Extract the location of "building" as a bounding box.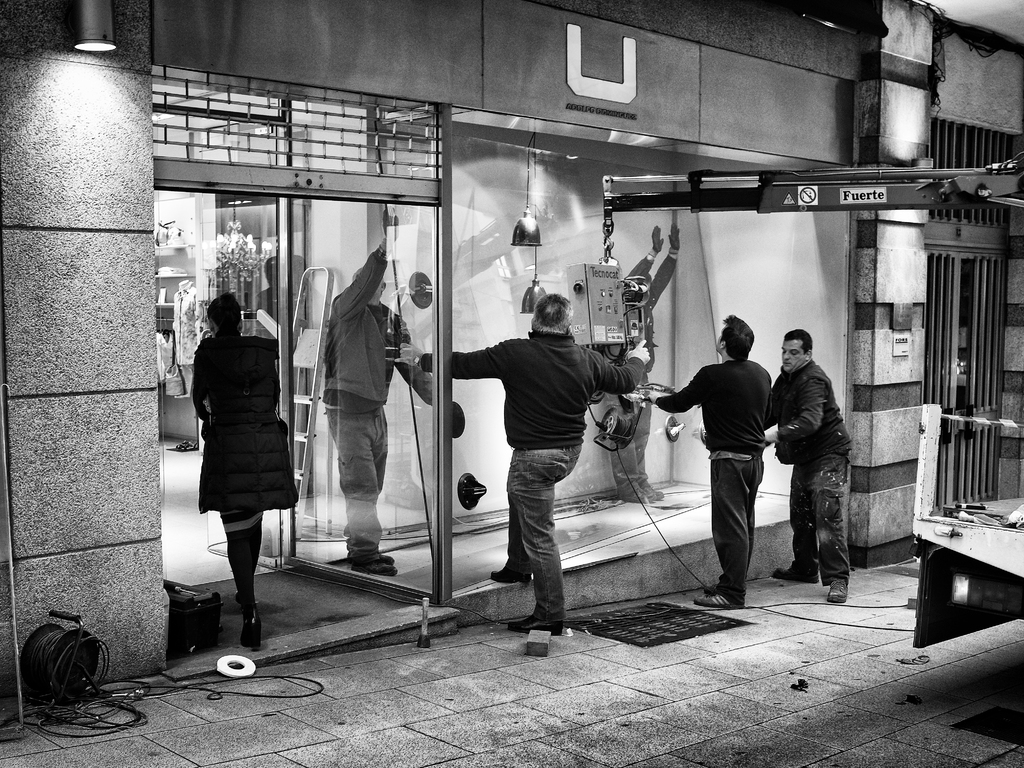
left=853, top=0, right=1023, bottom=561.
